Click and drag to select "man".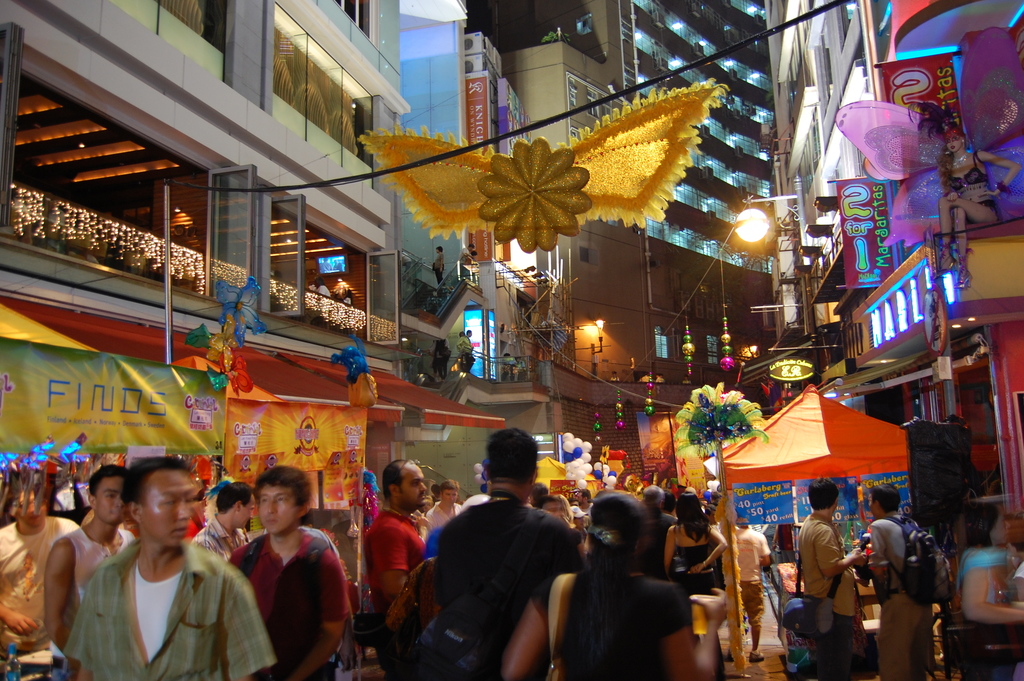
Selection: 344/447/435/680.
